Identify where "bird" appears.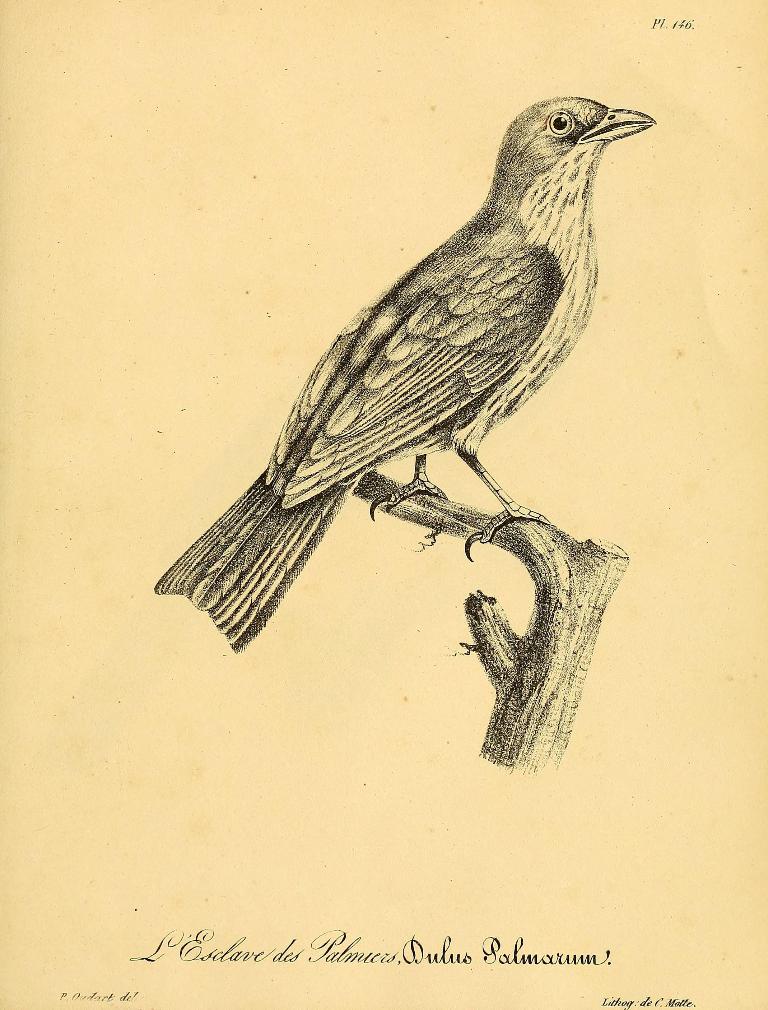
Appears at rect(162, 111, 673, 657).
